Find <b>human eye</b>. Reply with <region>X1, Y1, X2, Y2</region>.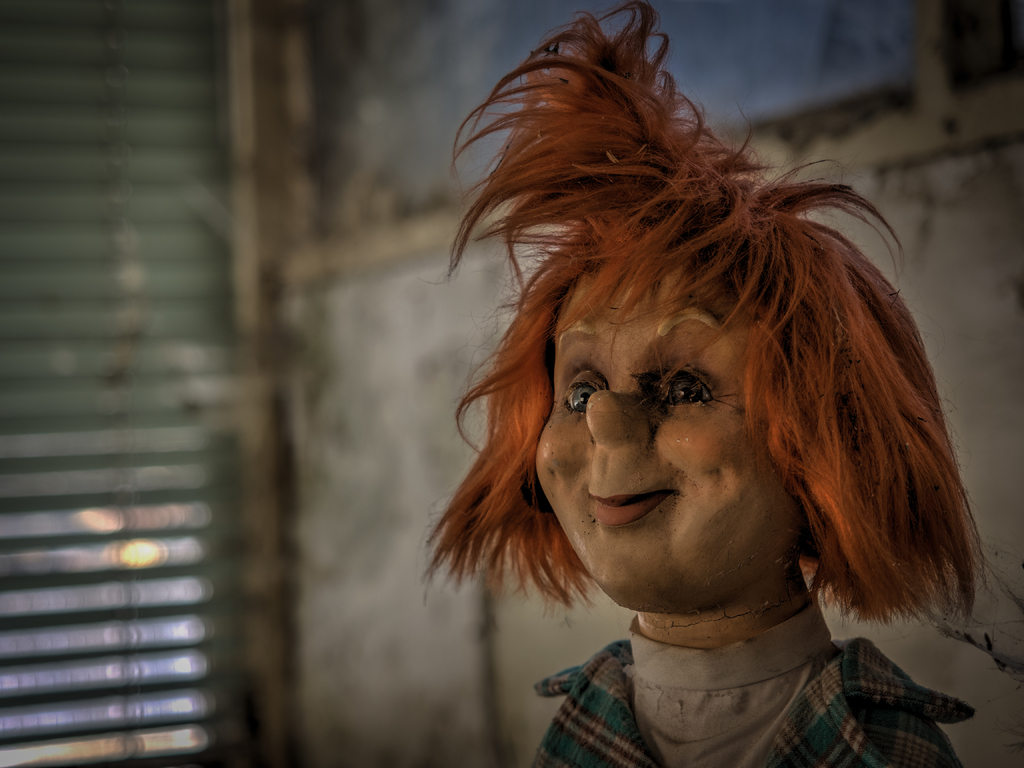
<region>554, 371, 610, 419</region>.
